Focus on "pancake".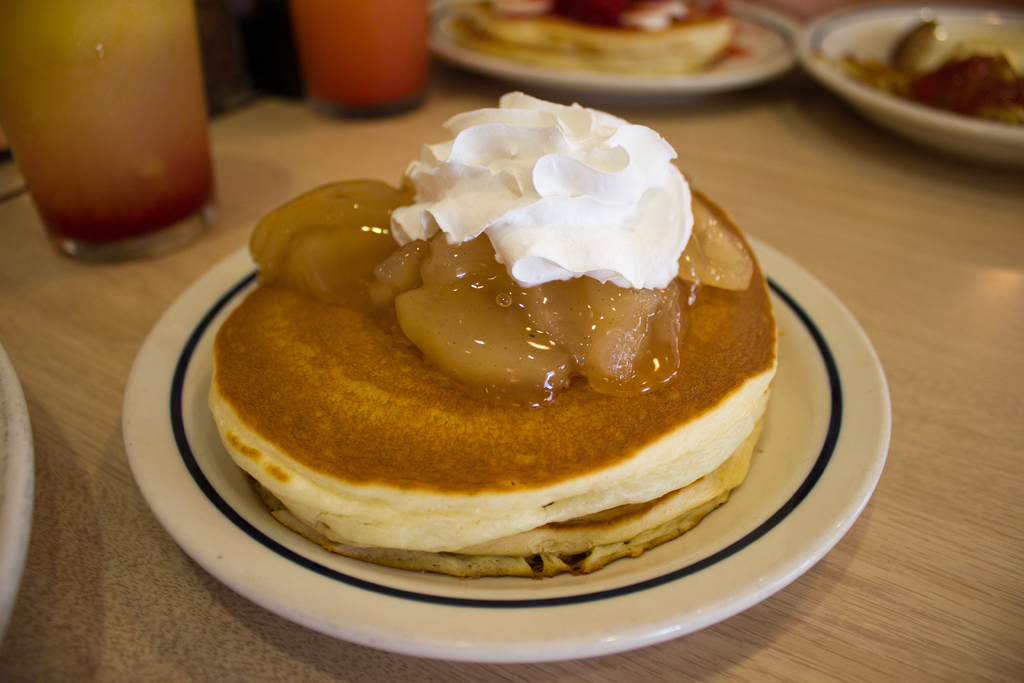
Focused at 196, 113, 772, 589.
